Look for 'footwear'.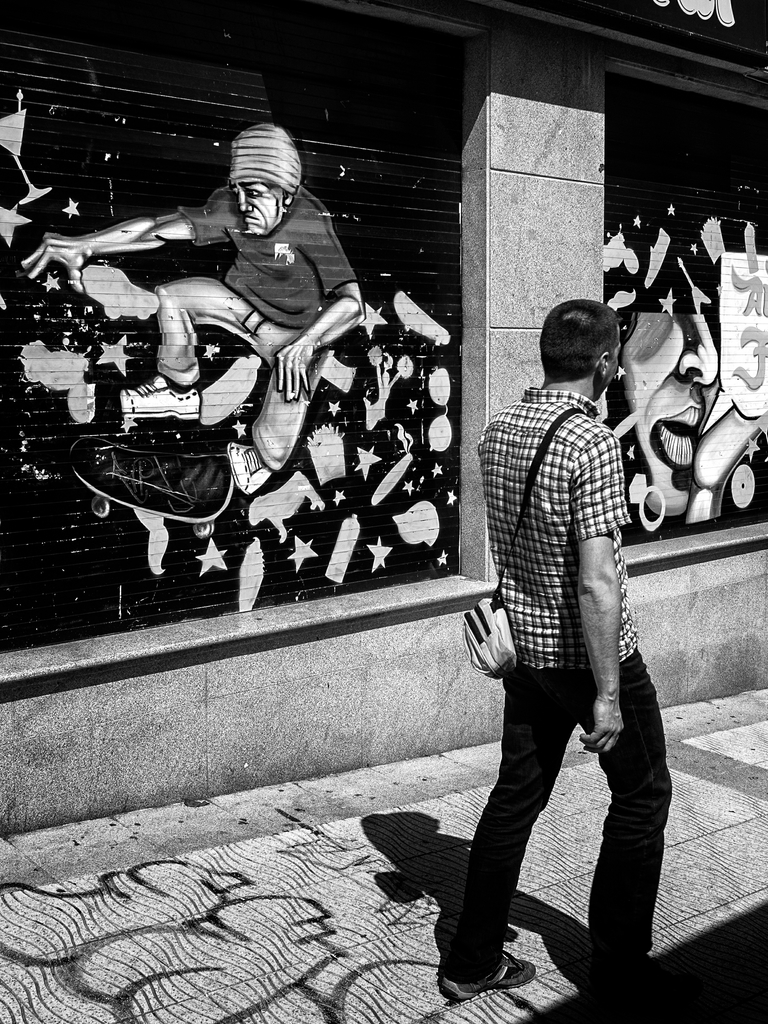
Found: 437/955/535/1005.
